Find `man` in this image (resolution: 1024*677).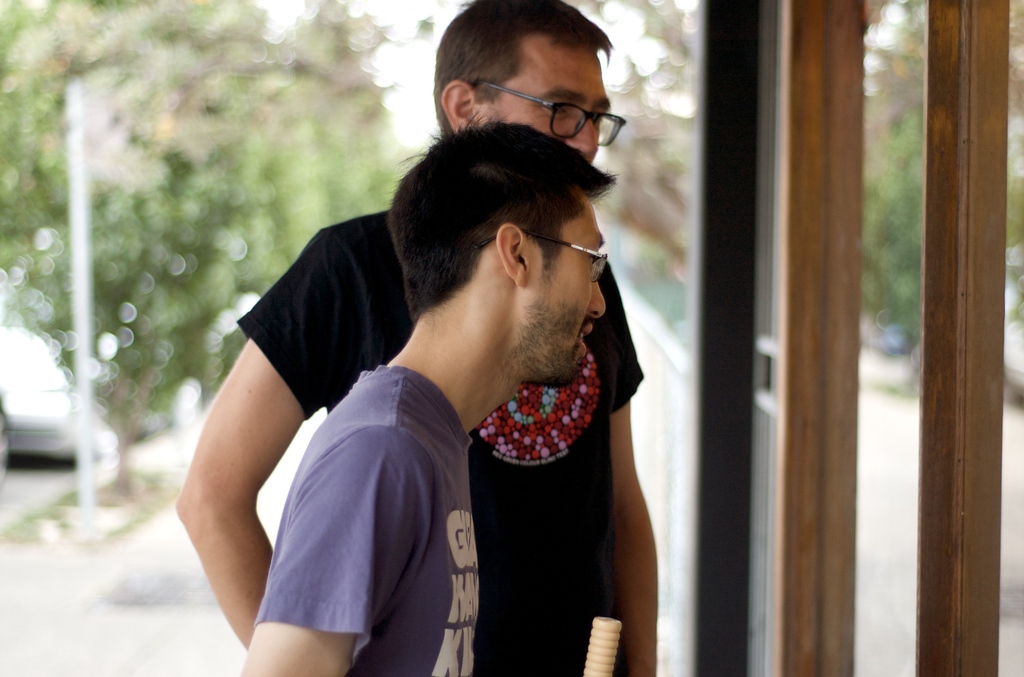
bbox=[158, 0, 673, 676].
